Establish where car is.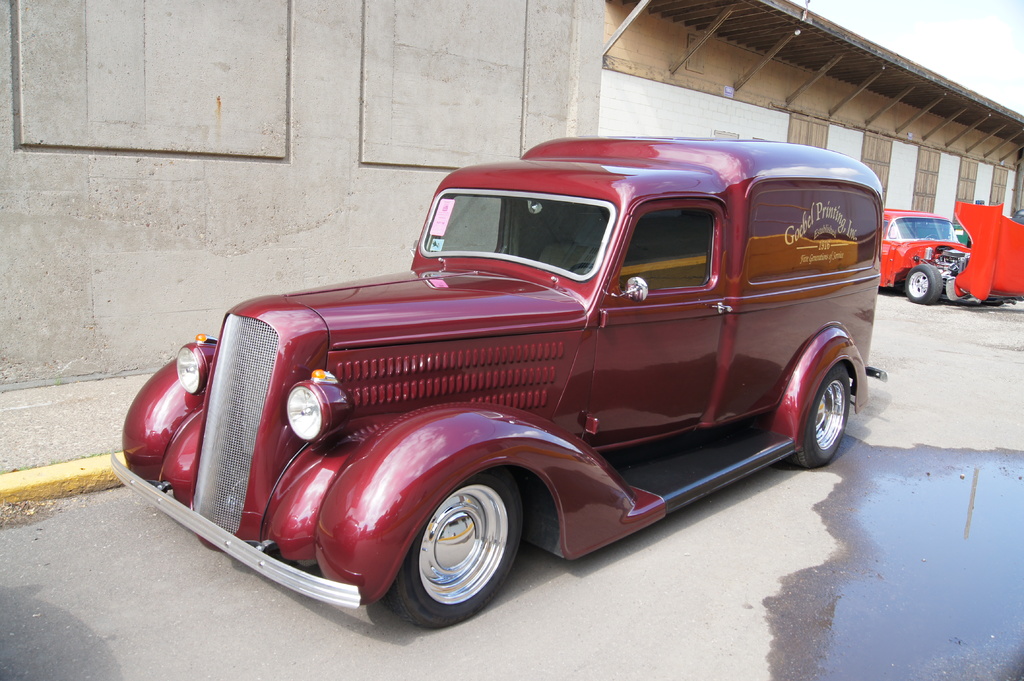
Established at bbox=[883, 202, 1004, 308].
